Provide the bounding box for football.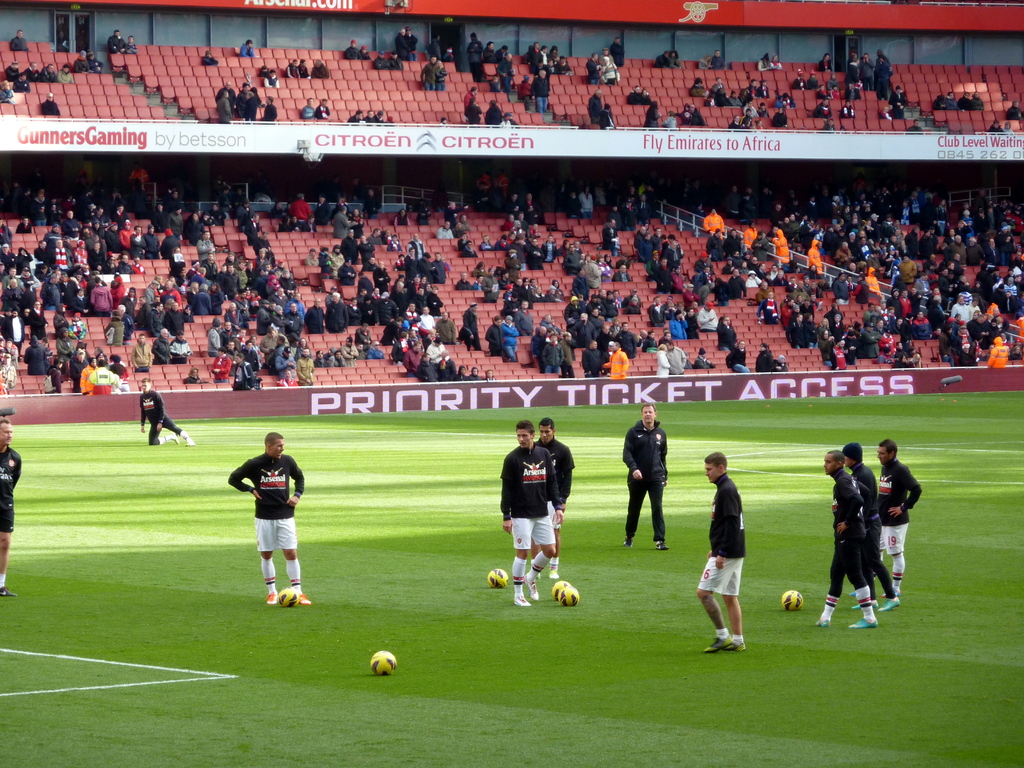
487, 568, 511, 590.
